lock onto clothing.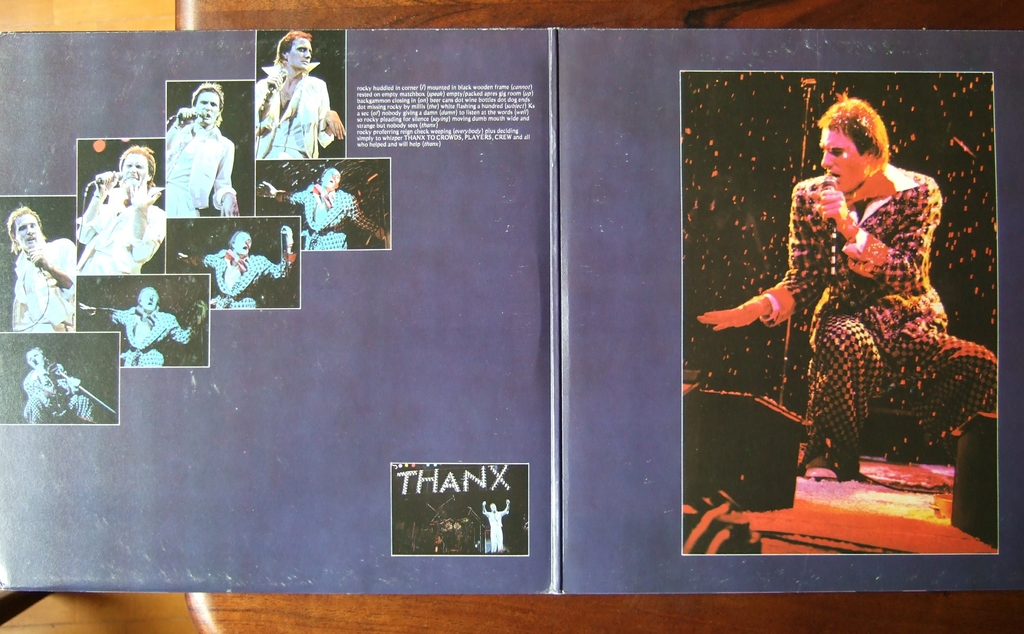
Locked: x1=184 y1=243 x2=293 y2=311.
